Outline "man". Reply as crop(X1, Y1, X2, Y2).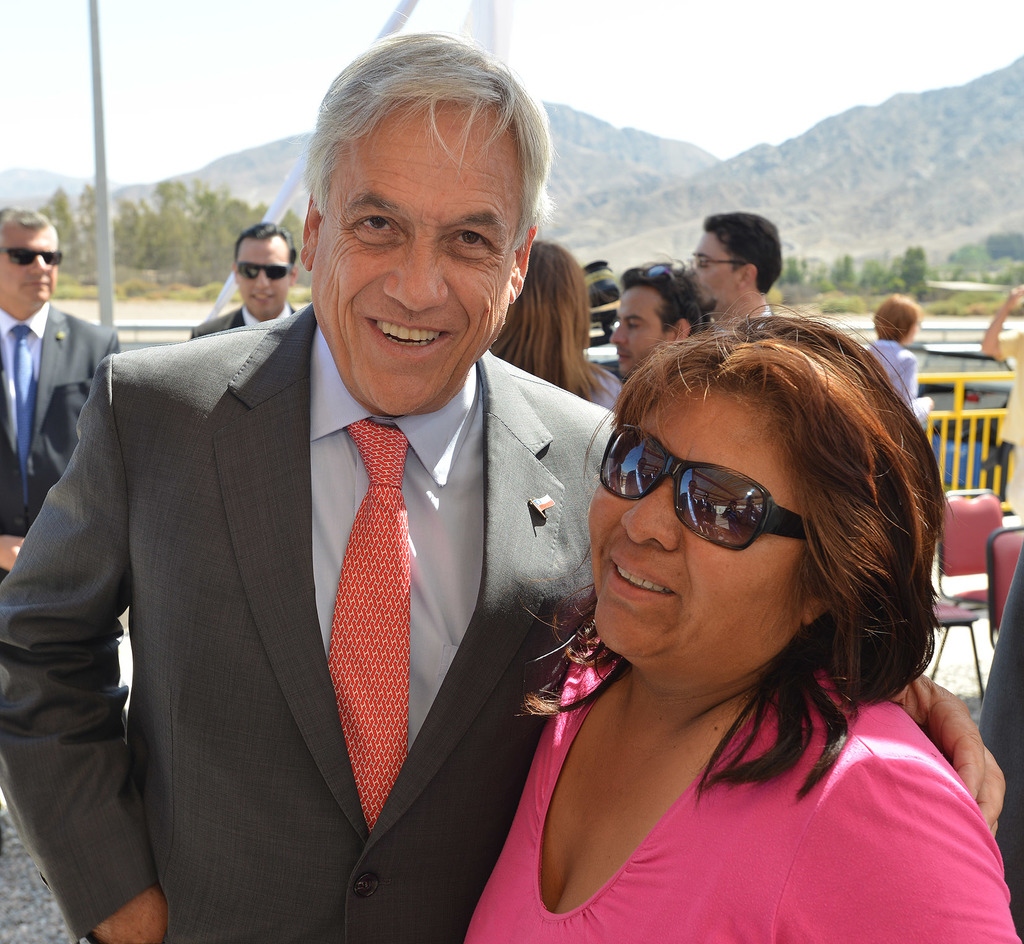
crop(0, 199, 126, 755).
